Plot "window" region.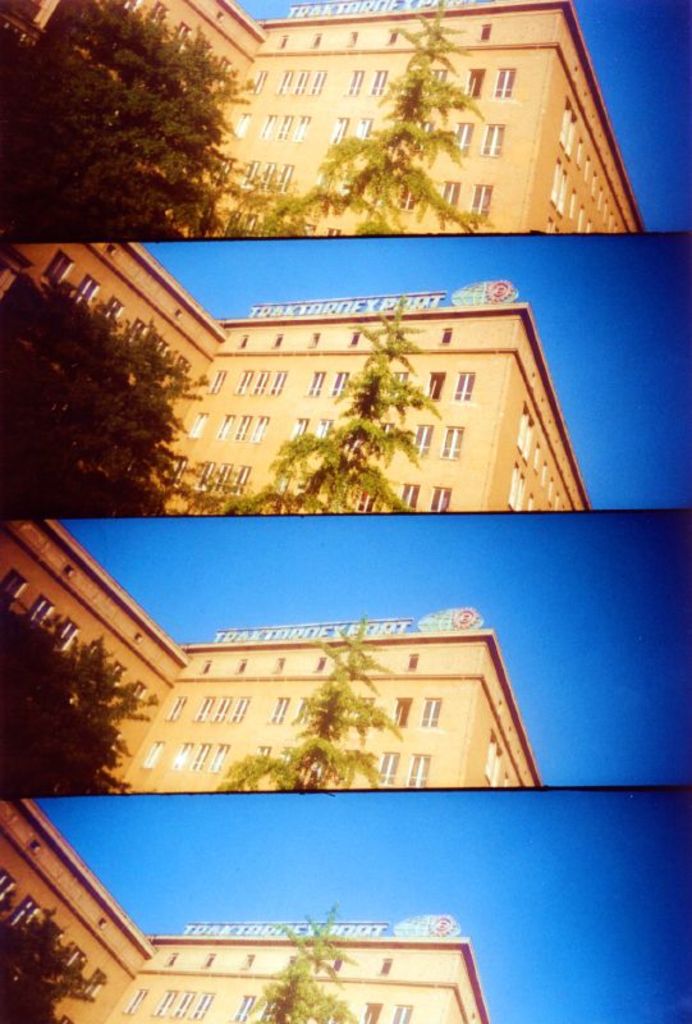
Plotted at crop(188, 741, 210, 771).
